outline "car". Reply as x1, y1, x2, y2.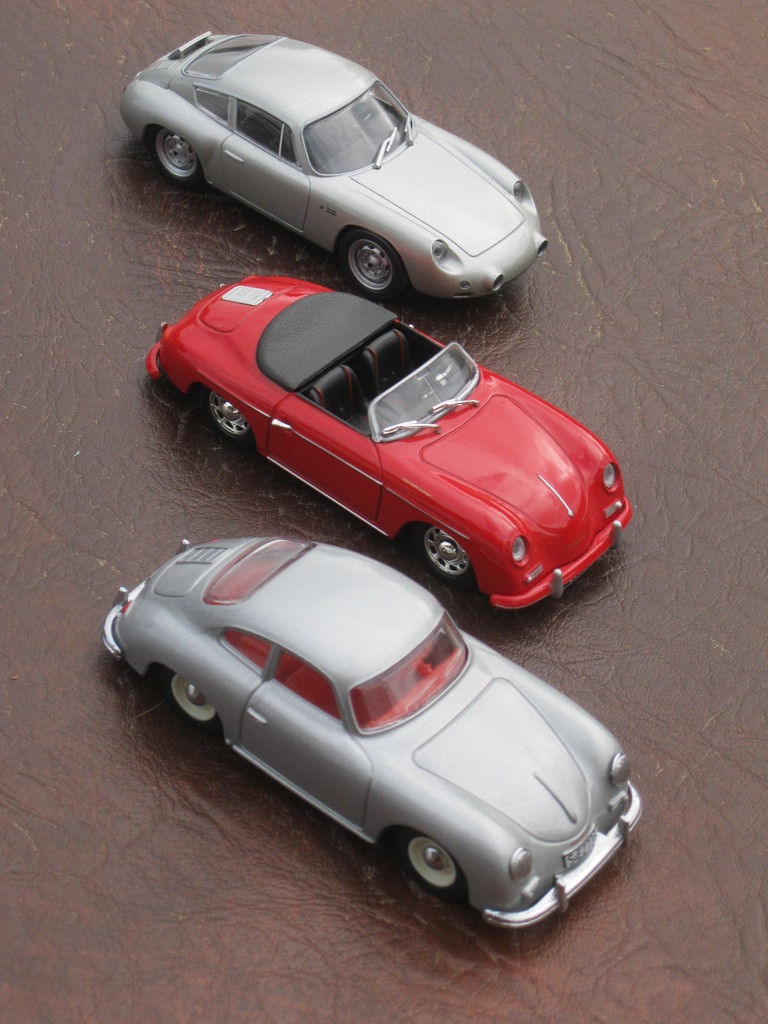
148, 269, 626, 615.
